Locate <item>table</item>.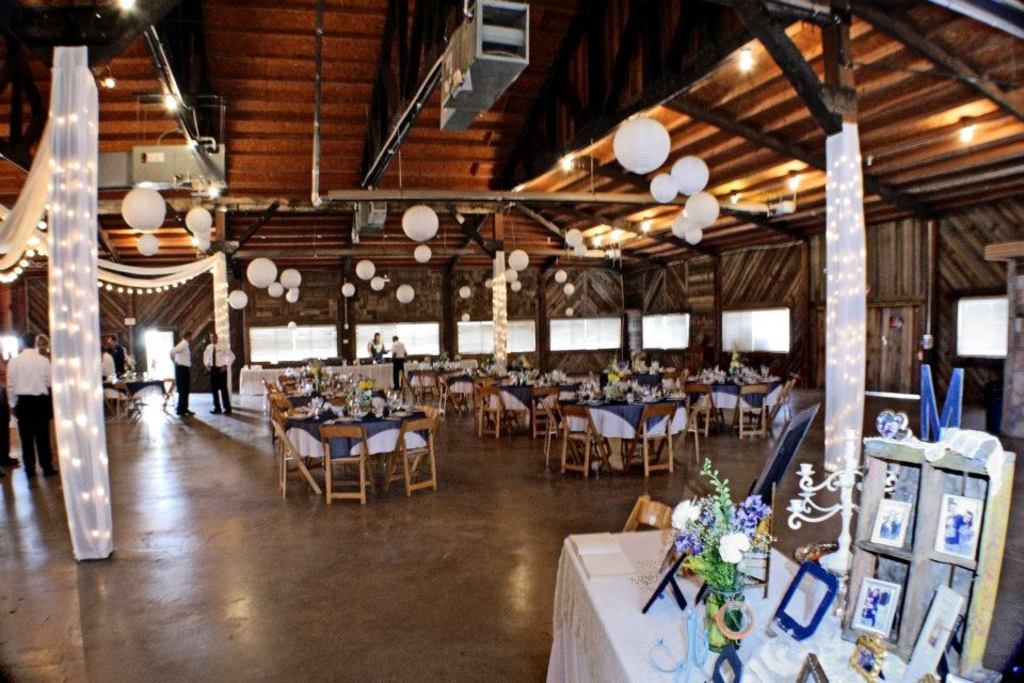
Bounding box: box=[276, 400, 437, 502].
